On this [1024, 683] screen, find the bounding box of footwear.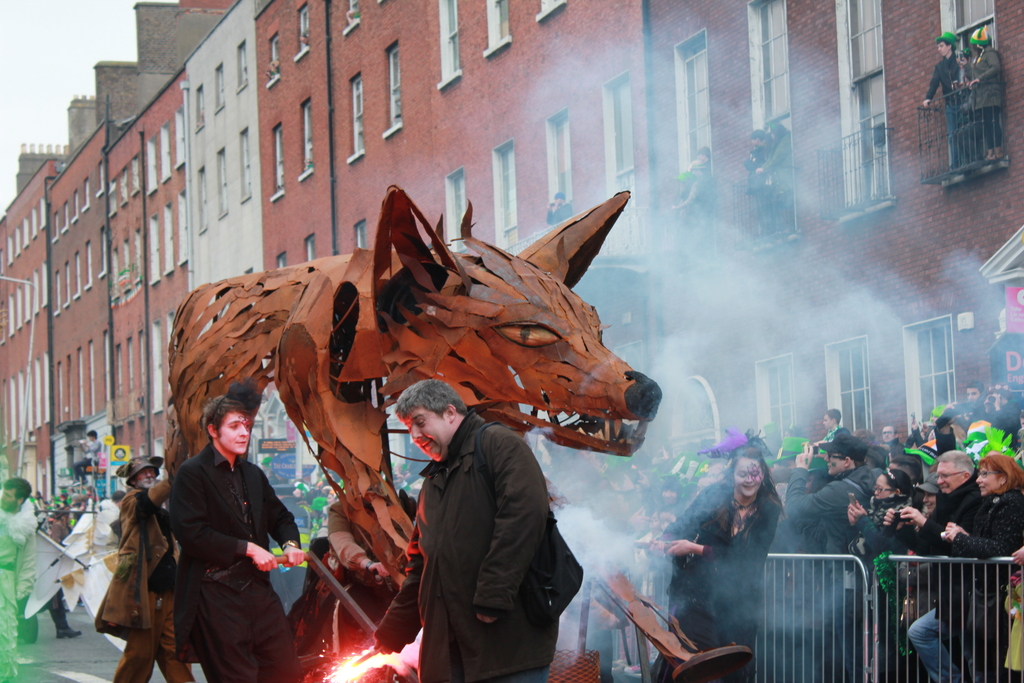
Bounding box: BBox(611, 659, 625, 678).
